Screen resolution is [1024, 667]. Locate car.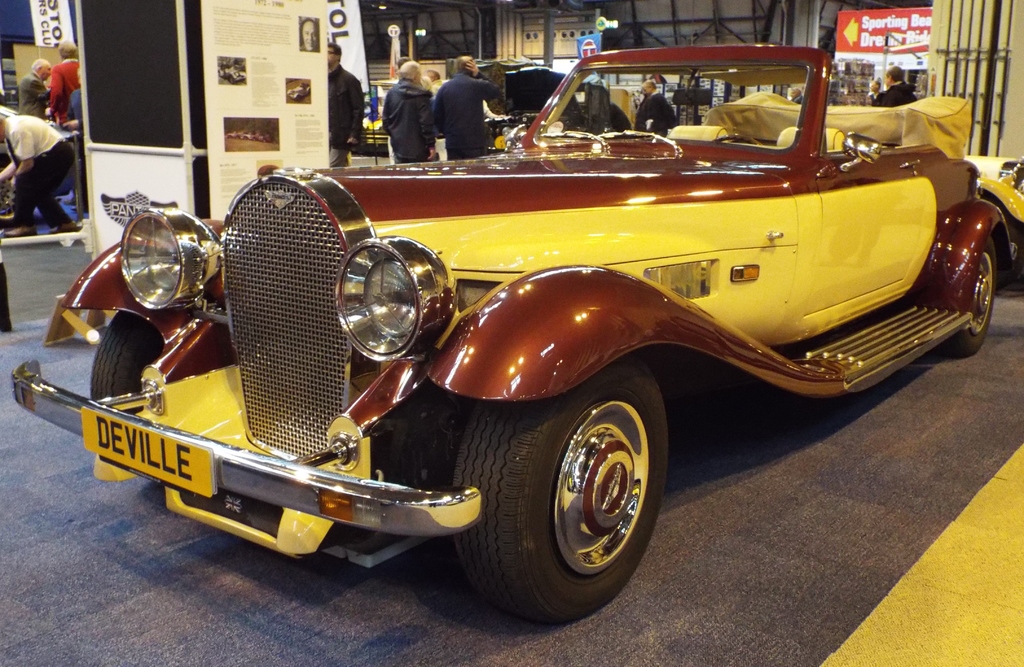
bbox=[46, 56, 985, 628].
